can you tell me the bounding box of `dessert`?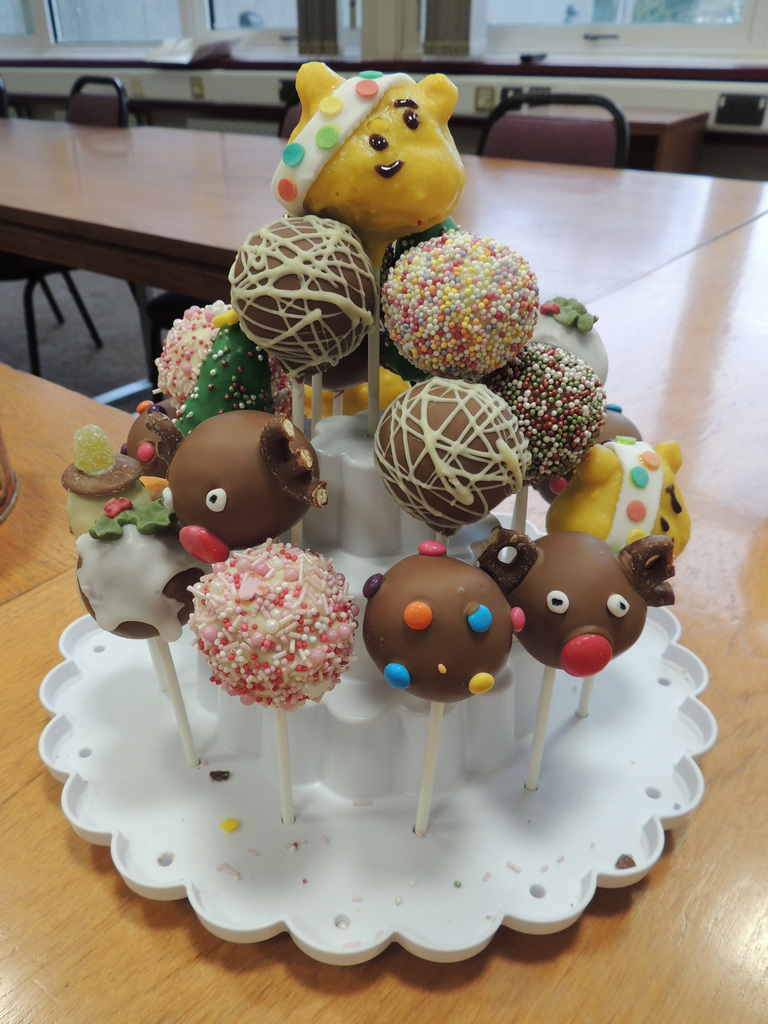
(372, 556, 519, 703).
